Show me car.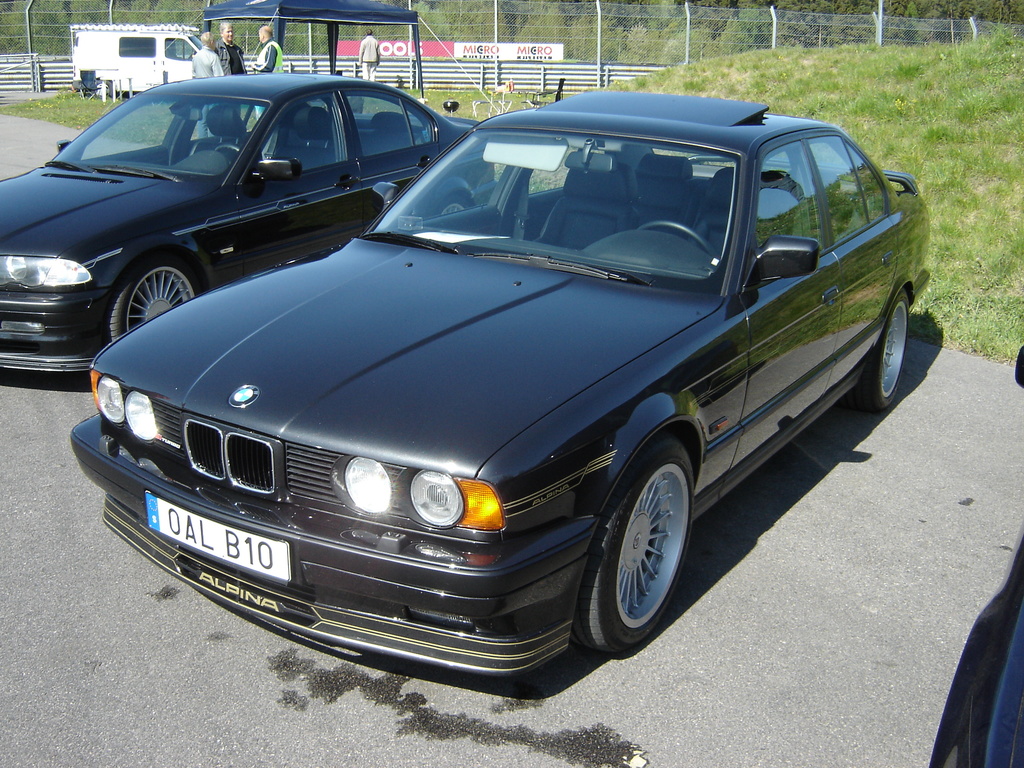
car is here: left=74, top=90, right=936, bottom=692.
